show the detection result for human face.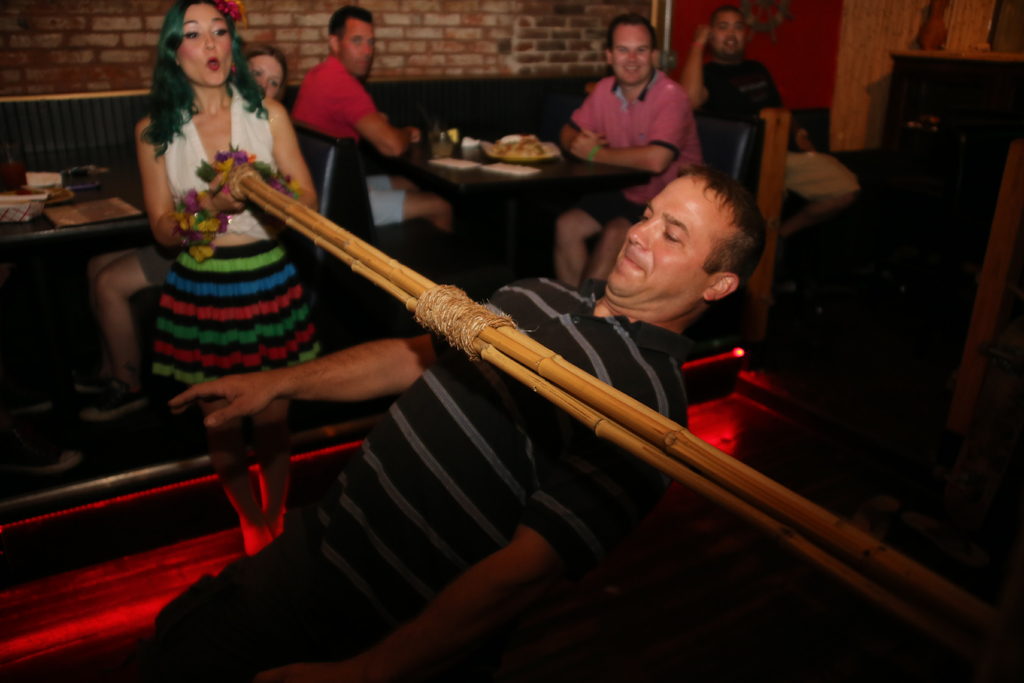
179 5 236 84.
